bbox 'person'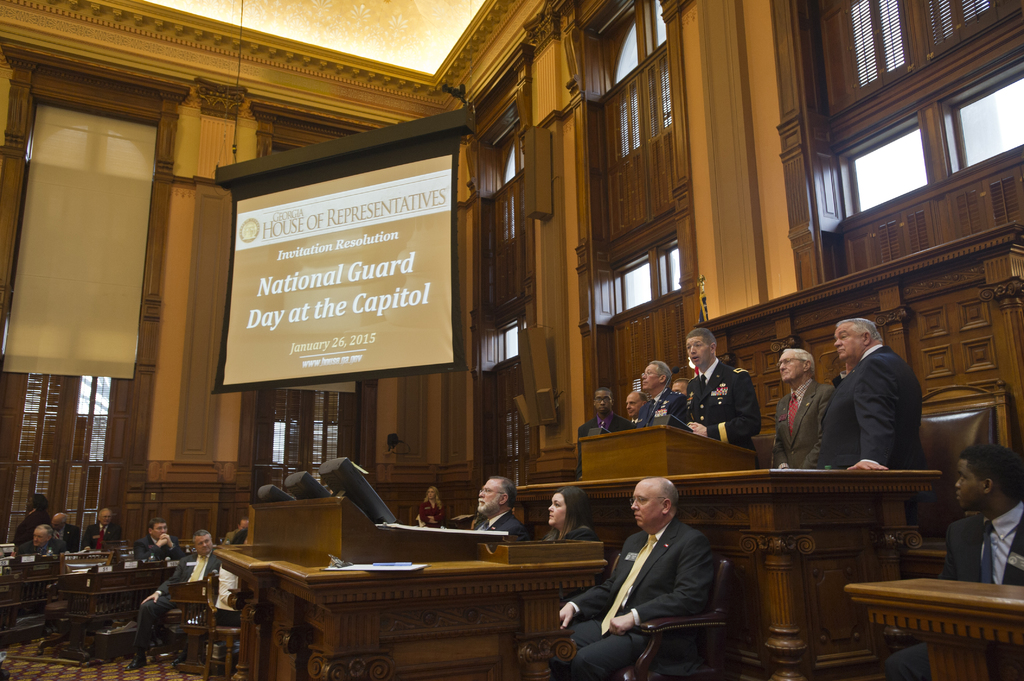
(left=771, top=344, right=835, bottom=472)
